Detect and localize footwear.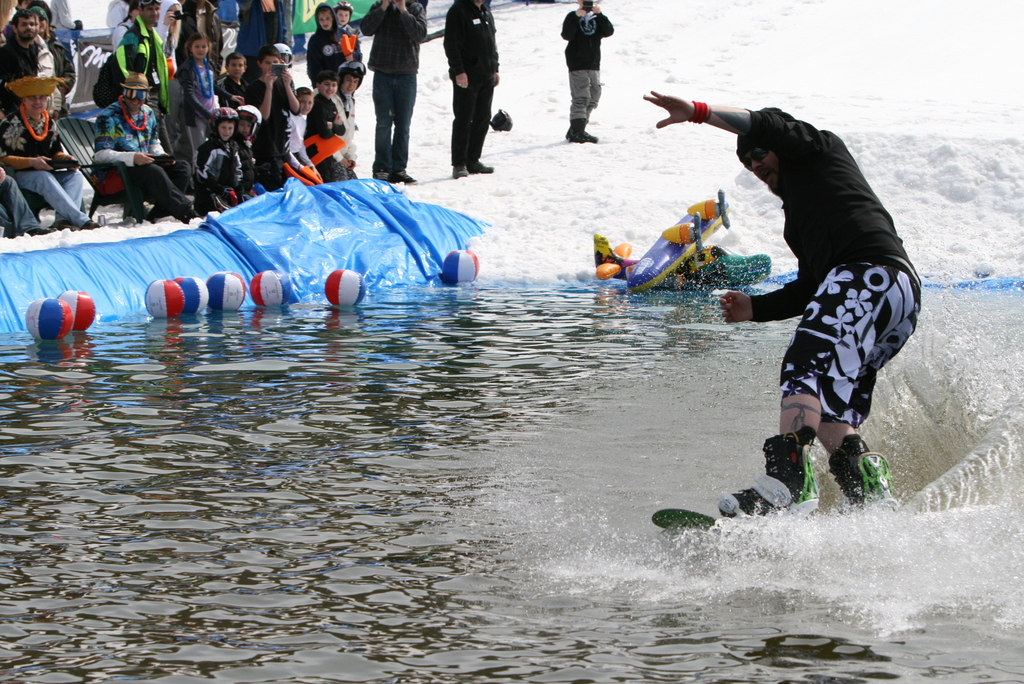
Localized at [left=392, top=170, right=419, bottom=184].
